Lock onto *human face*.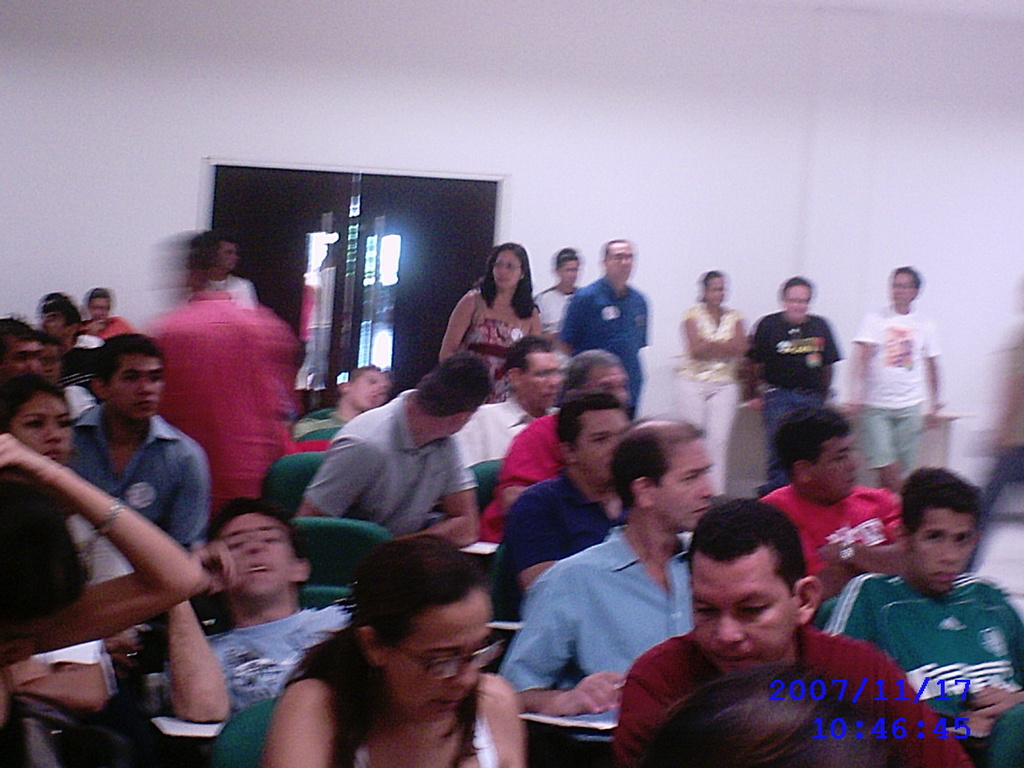
Locked: detection(386, 598, 492, 725).
